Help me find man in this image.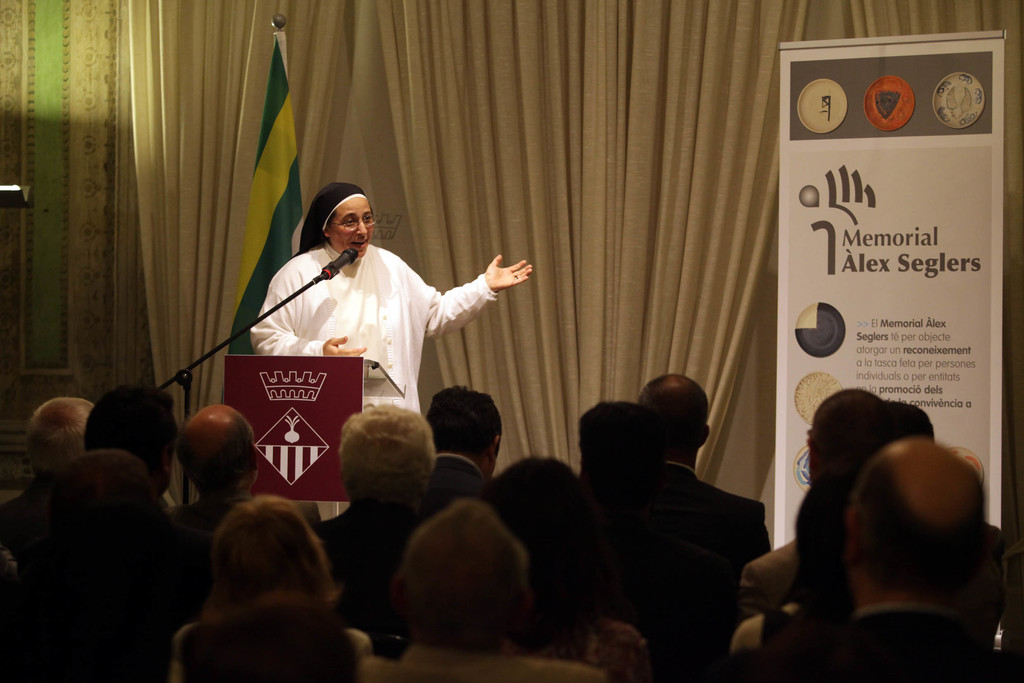
Found it: 733, 383, 1014, 624.
